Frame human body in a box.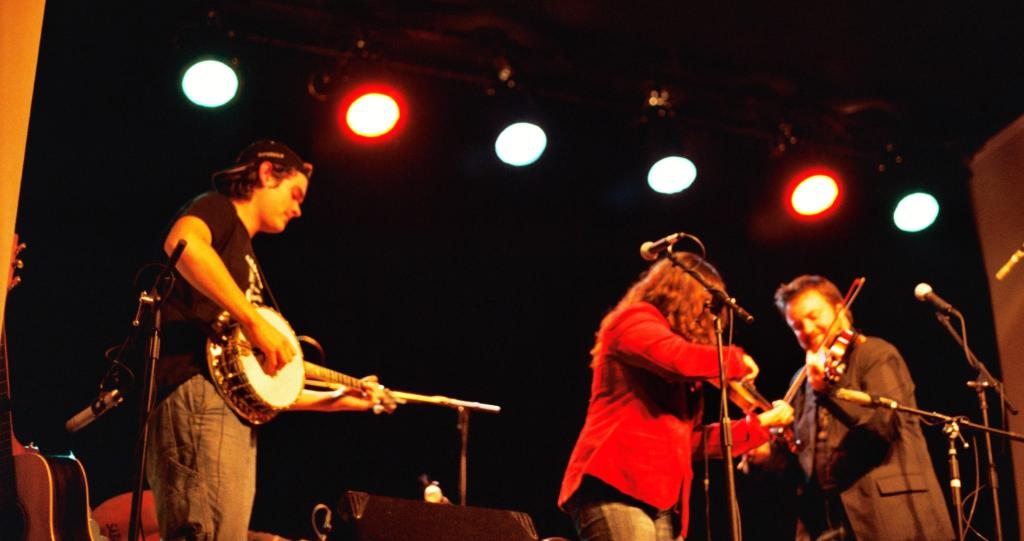
<box>132,134,399,516</box>.
